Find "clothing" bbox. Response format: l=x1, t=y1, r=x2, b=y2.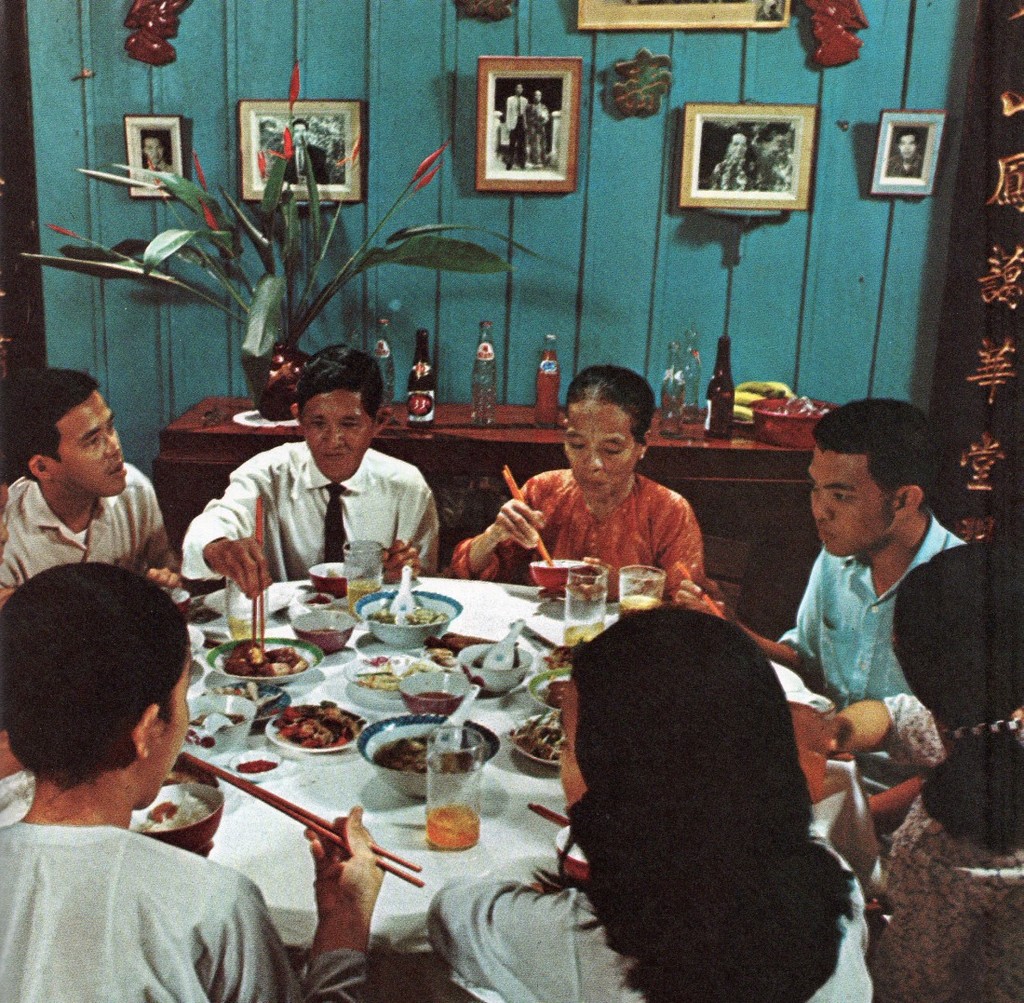
l=172, t=442, r=448, b=585.
